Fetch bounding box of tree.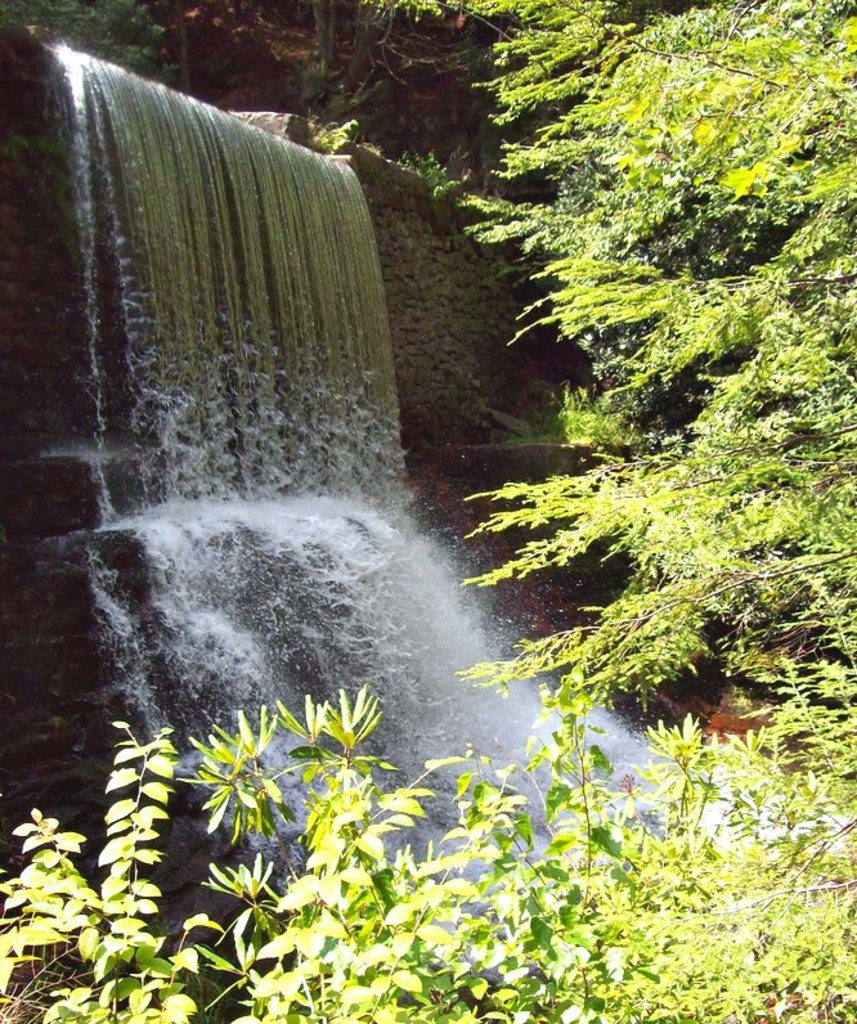
Bbox: box(0, 585, 856, 1023).
